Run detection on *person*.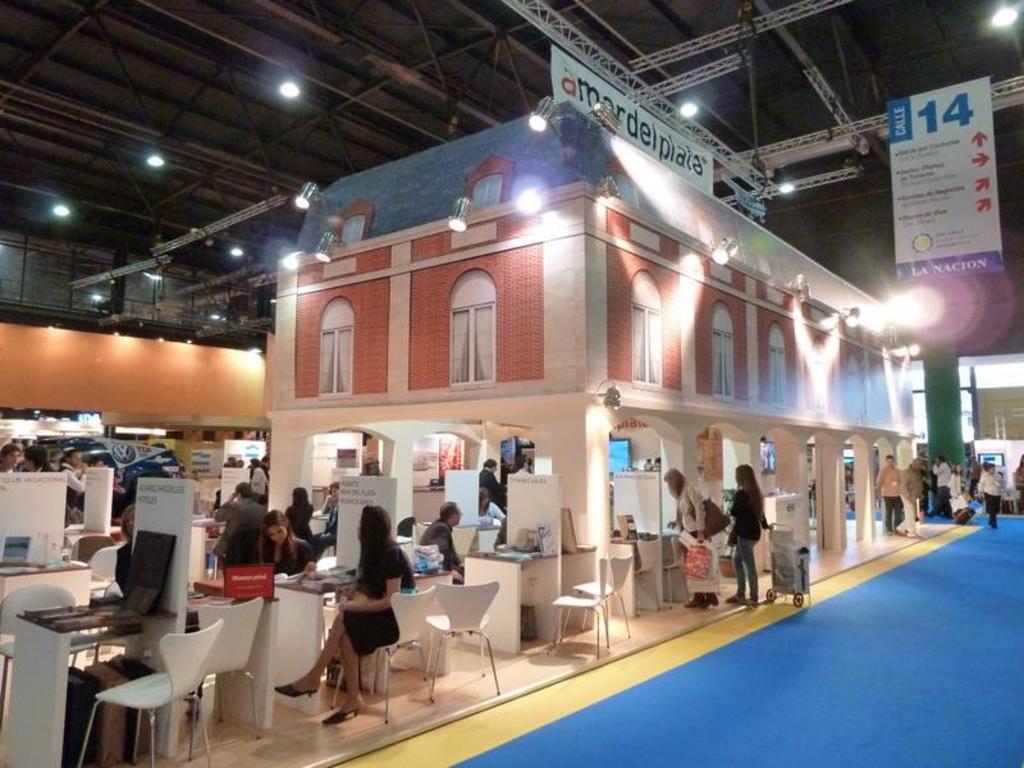
Result: Rect(214, 488, 265, 562).
